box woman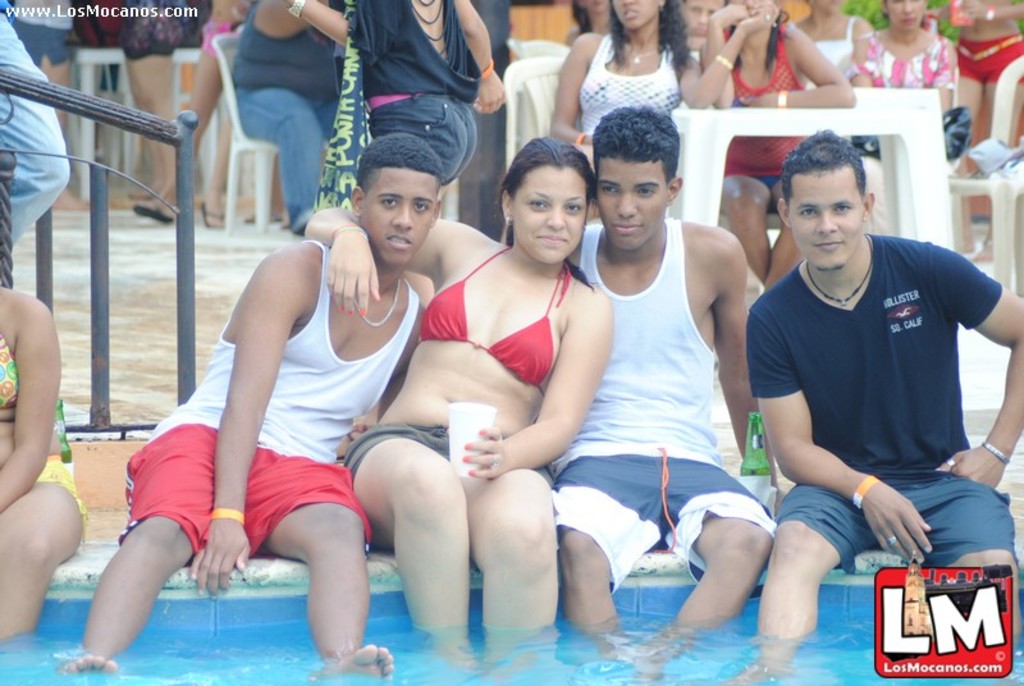
x1=840 y1=0 x2=955 y2=122
